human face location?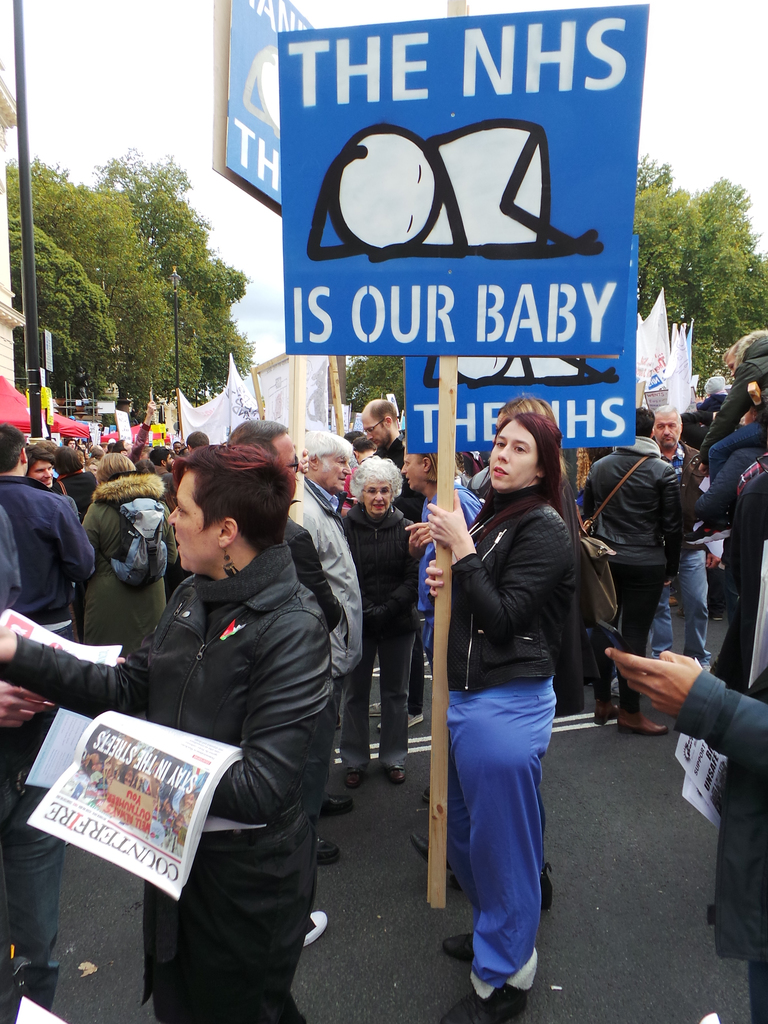
x1=490 y1=419 x2=540 y2=492
